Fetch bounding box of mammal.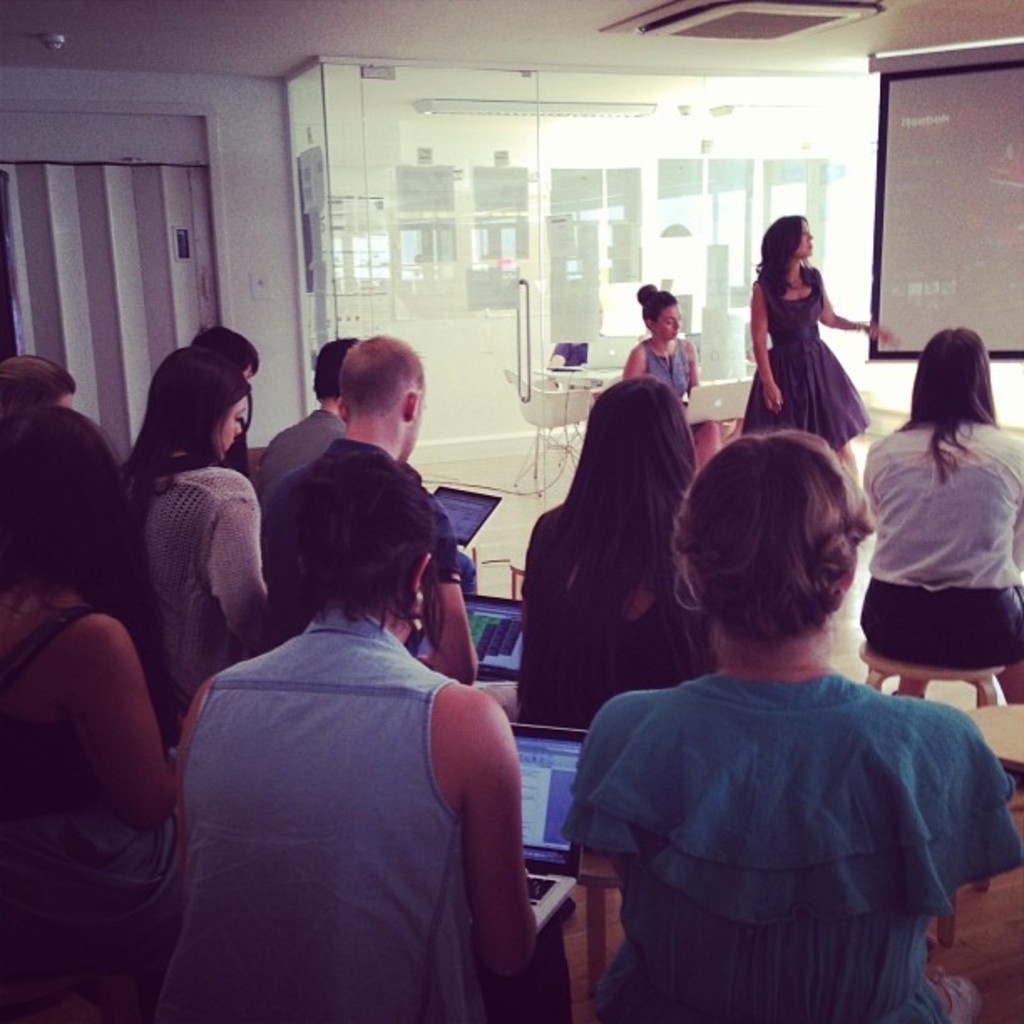
Bbox: <box>0,345,79,412</box>.
